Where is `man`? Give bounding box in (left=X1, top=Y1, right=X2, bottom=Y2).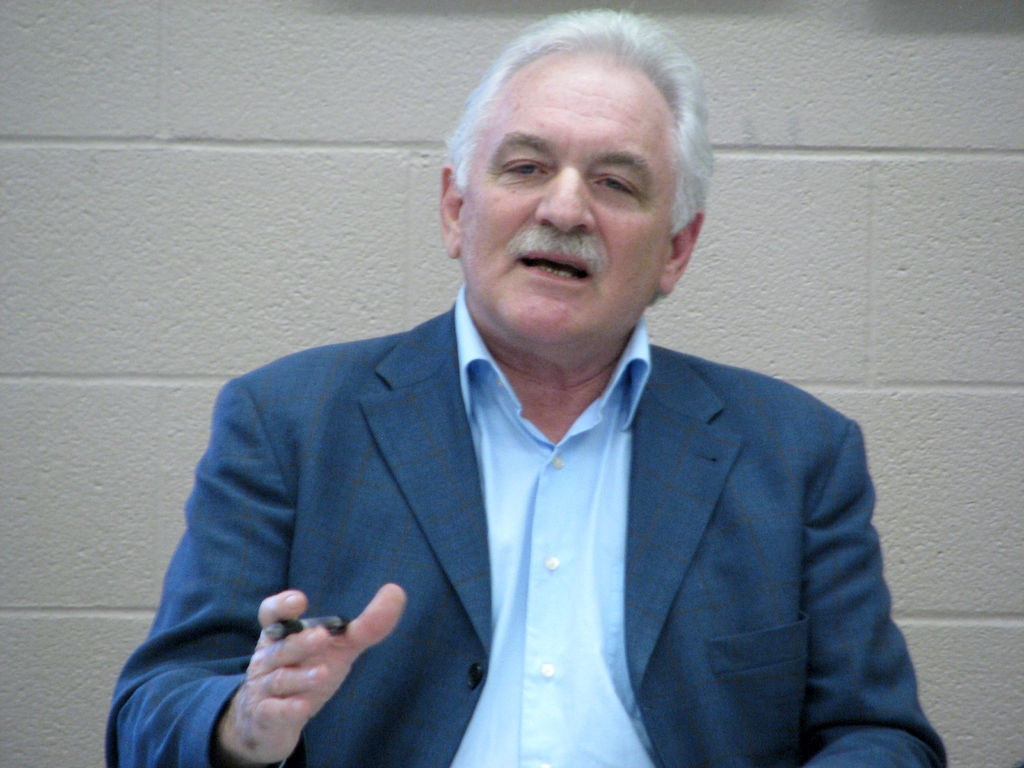
(left=103, top=3, right=950, bottom=767).
